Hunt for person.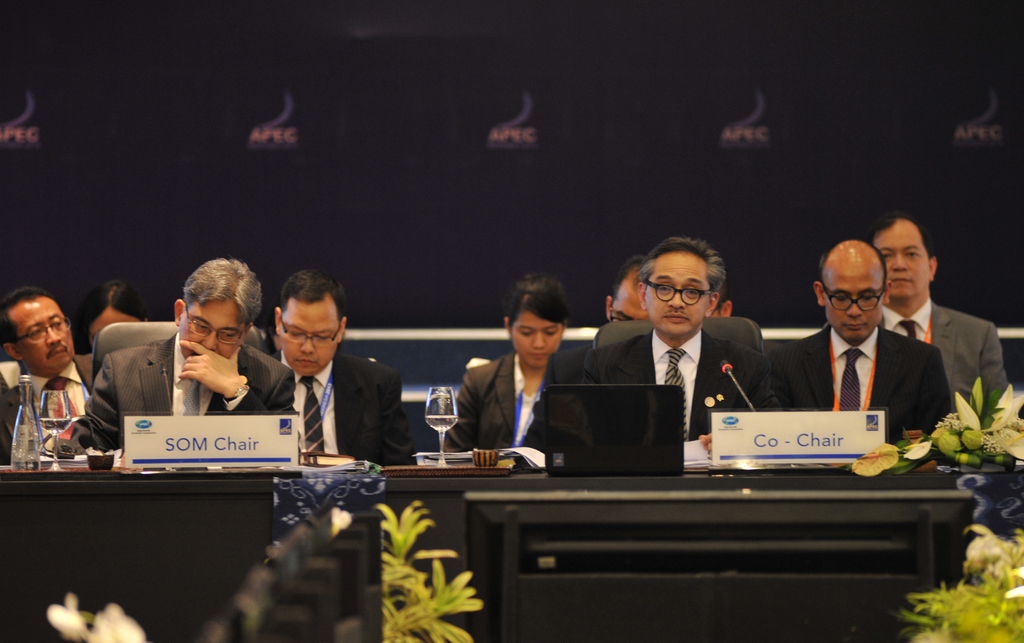
Hunted down at {"x1": 0, "y1": 284, "x2": 95, "y2": 464}.
